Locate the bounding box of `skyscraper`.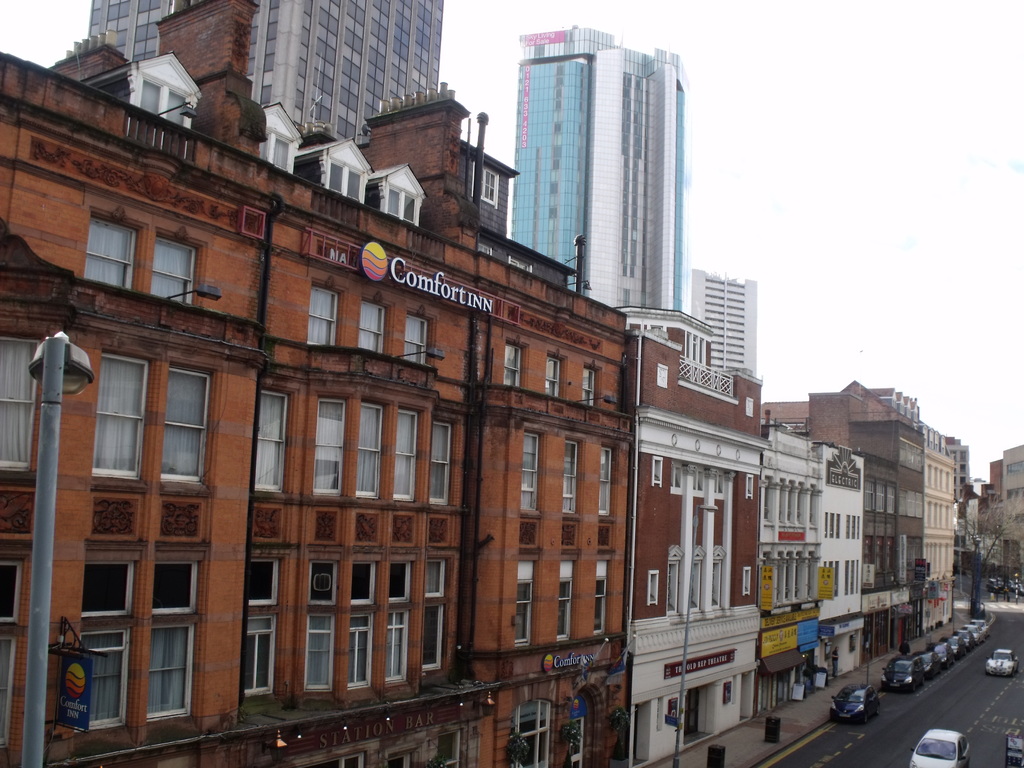
Bounding box: 507 26 701 365.
